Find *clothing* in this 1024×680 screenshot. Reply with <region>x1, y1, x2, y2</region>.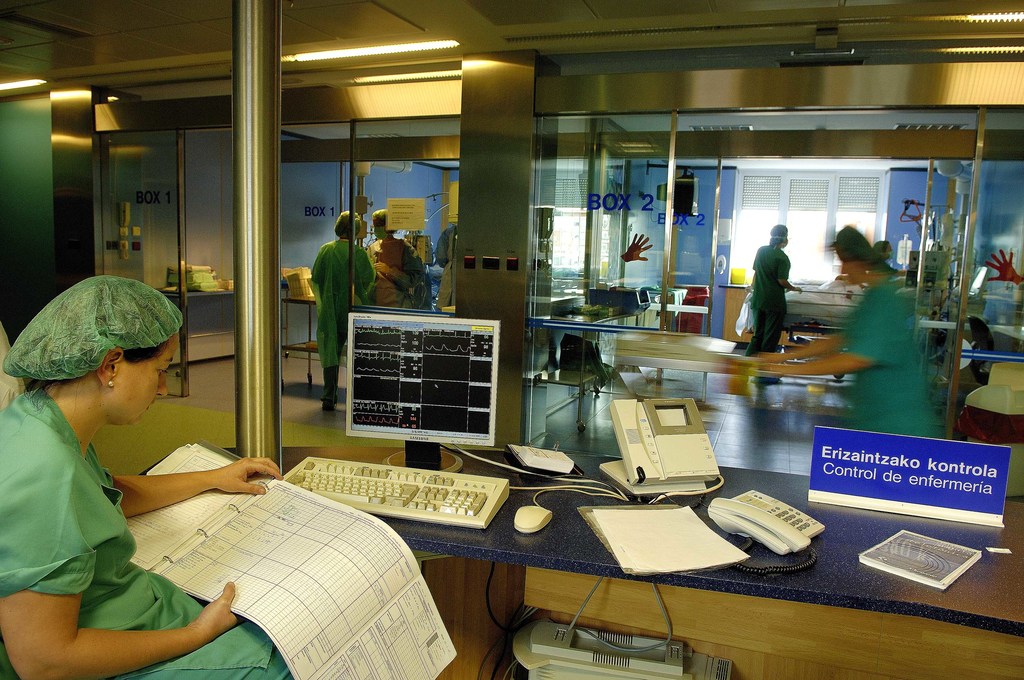
<region>6, 344, 227, 655</region>.
